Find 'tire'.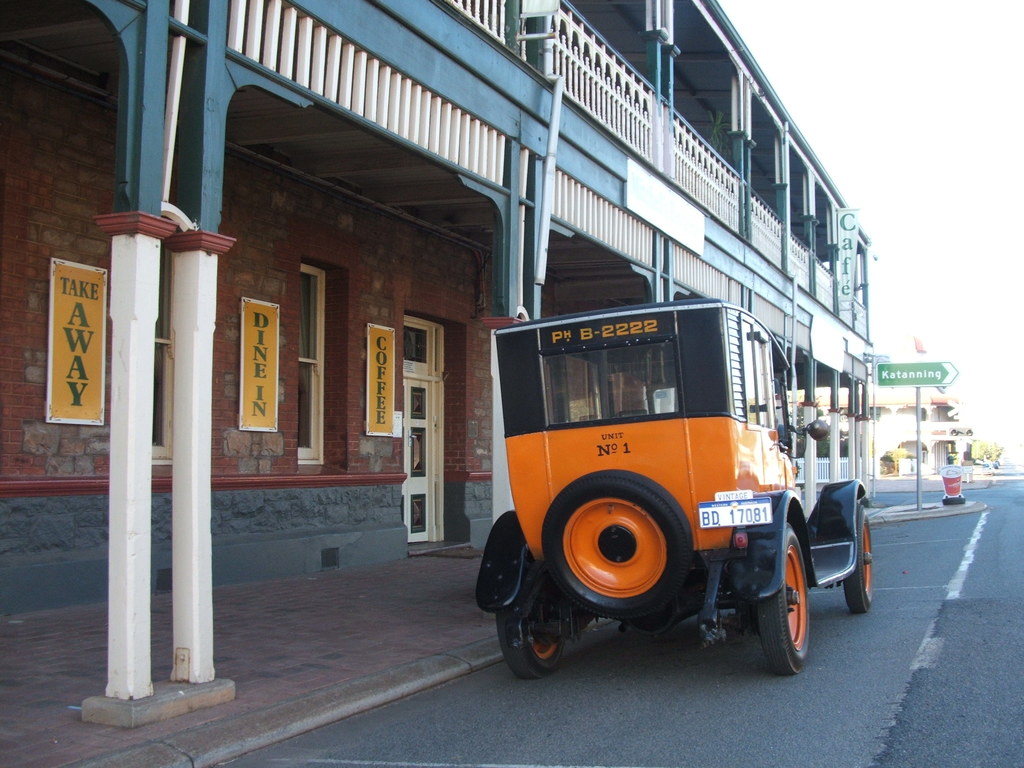
[542, 465, 701, 621].
